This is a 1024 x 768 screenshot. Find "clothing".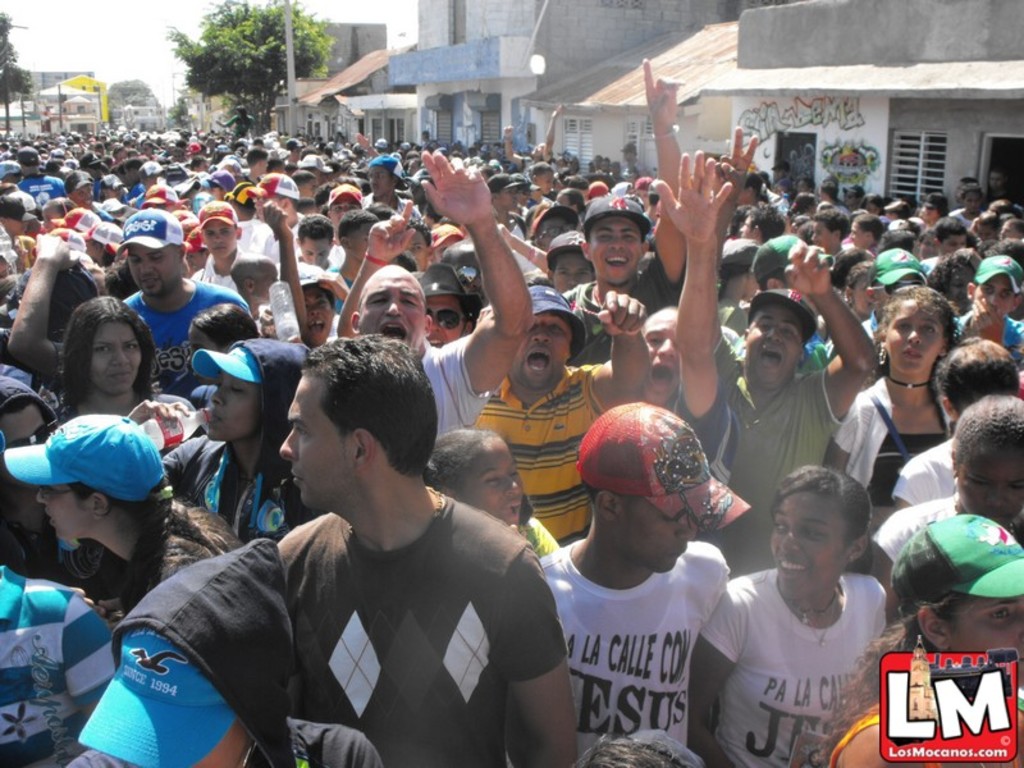
Bounding box: 360:191:425:221.
